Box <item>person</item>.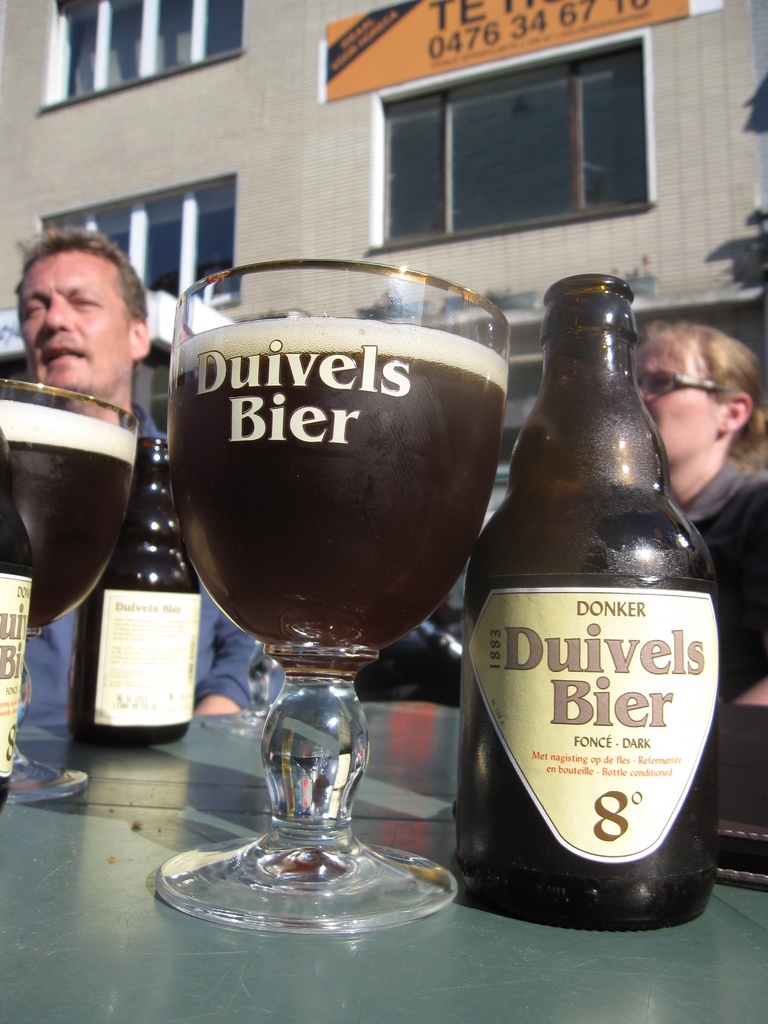
bbox(0, 208, 270, 730).
